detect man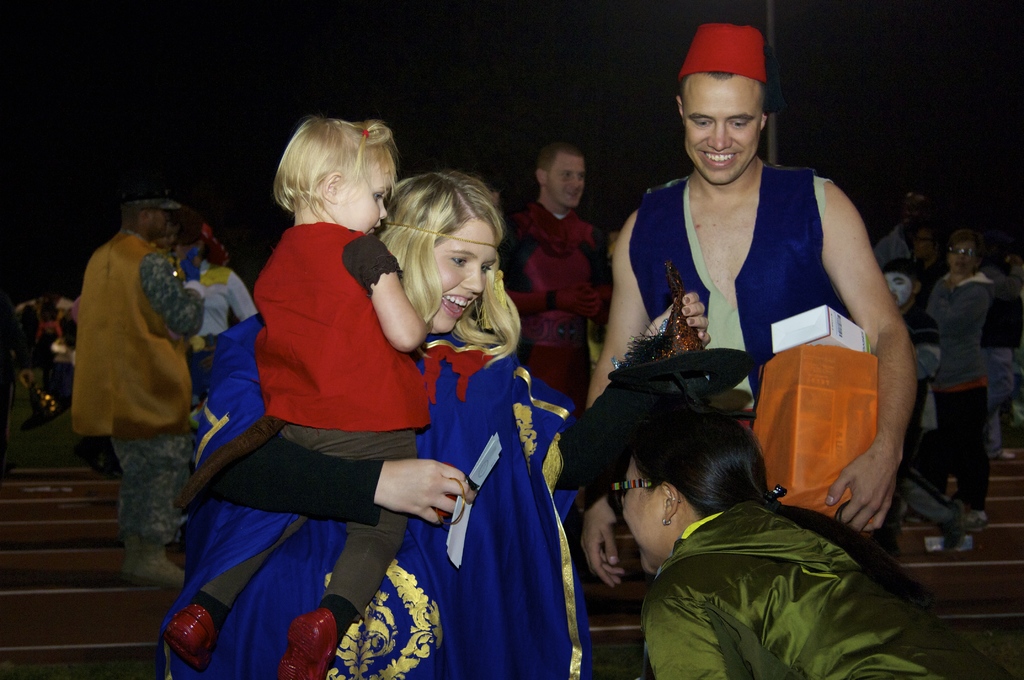
(54, 175, 223, 581)
